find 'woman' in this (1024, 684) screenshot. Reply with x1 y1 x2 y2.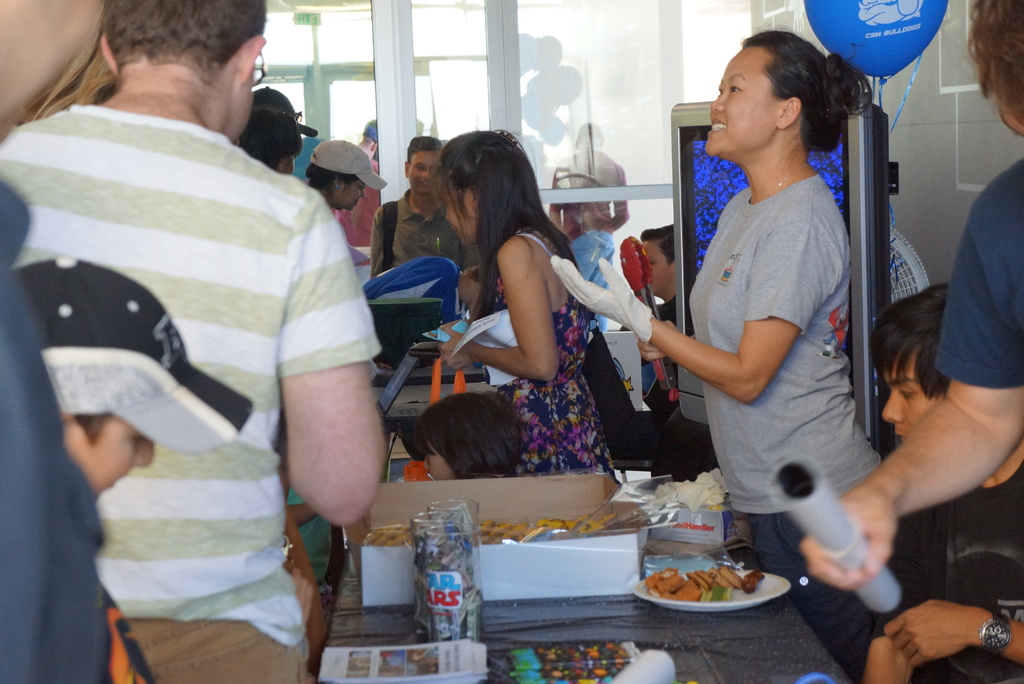
305 141 390 218.
